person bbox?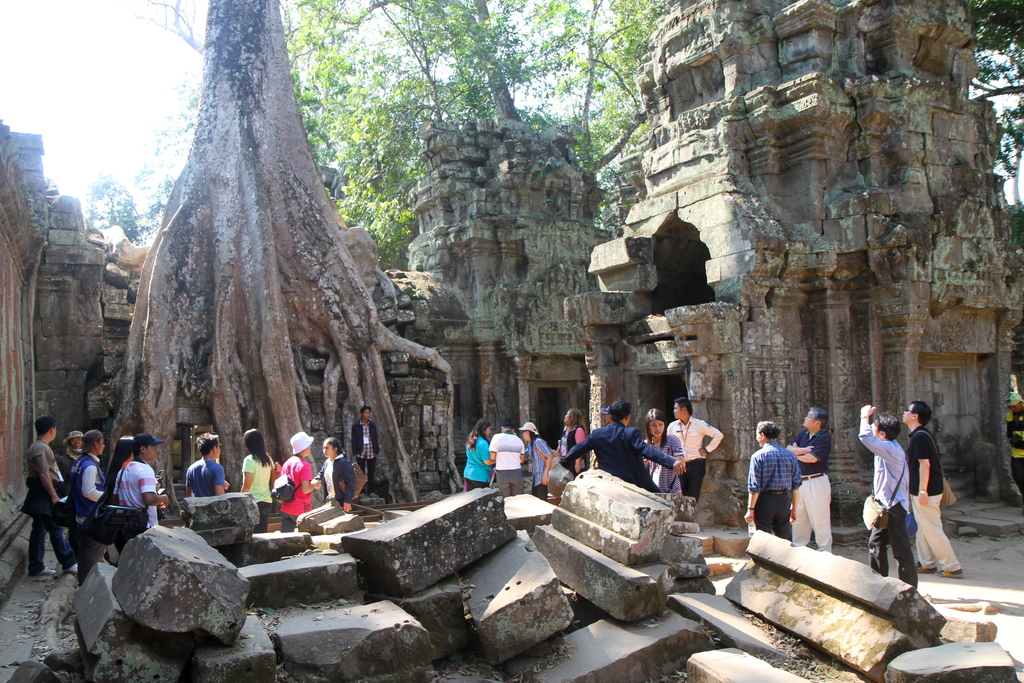
[x1=281, y1=431, x2=323, y2=533]
